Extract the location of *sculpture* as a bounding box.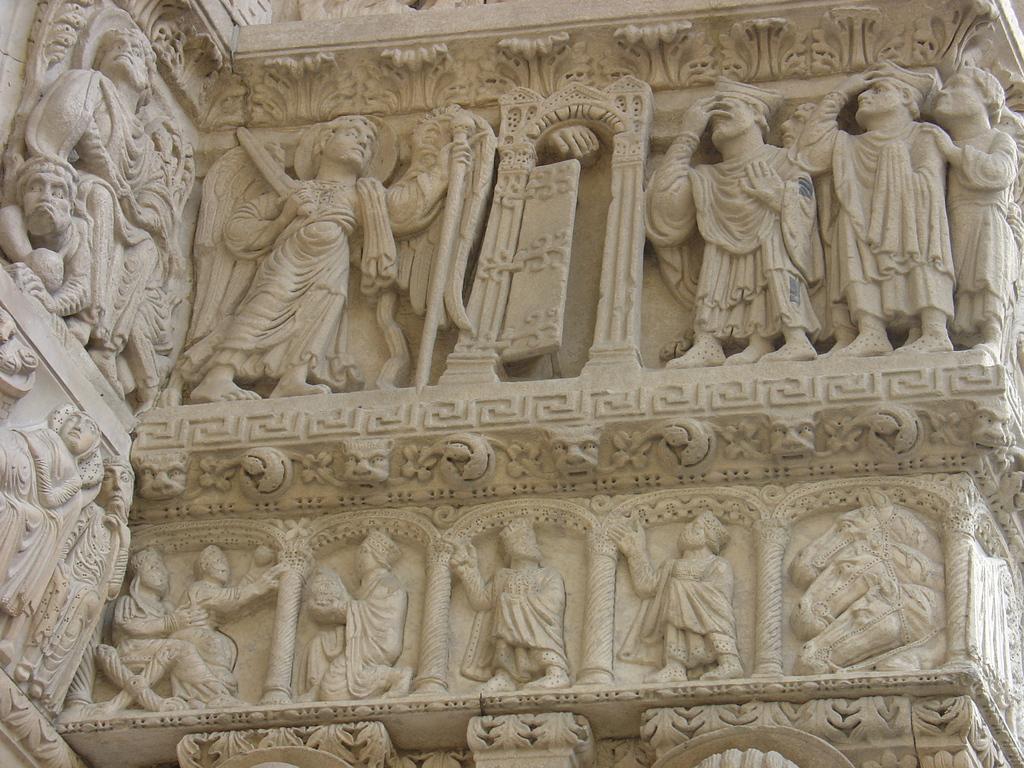
(left=10, top=451, right=137, bottom=722).
